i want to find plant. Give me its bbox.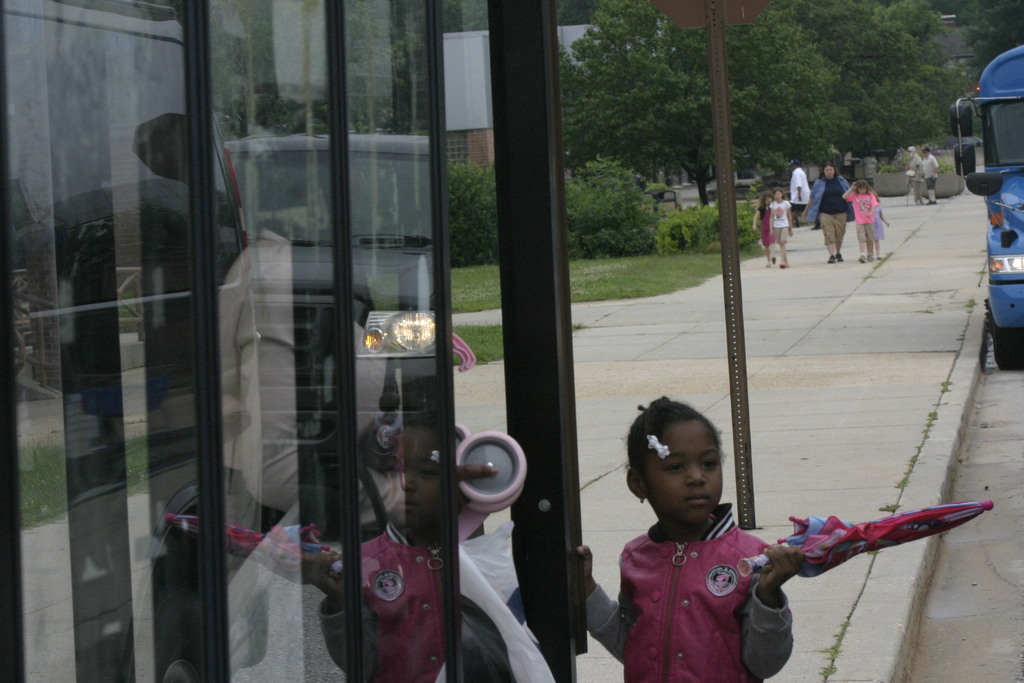
[449,148,501,273].
